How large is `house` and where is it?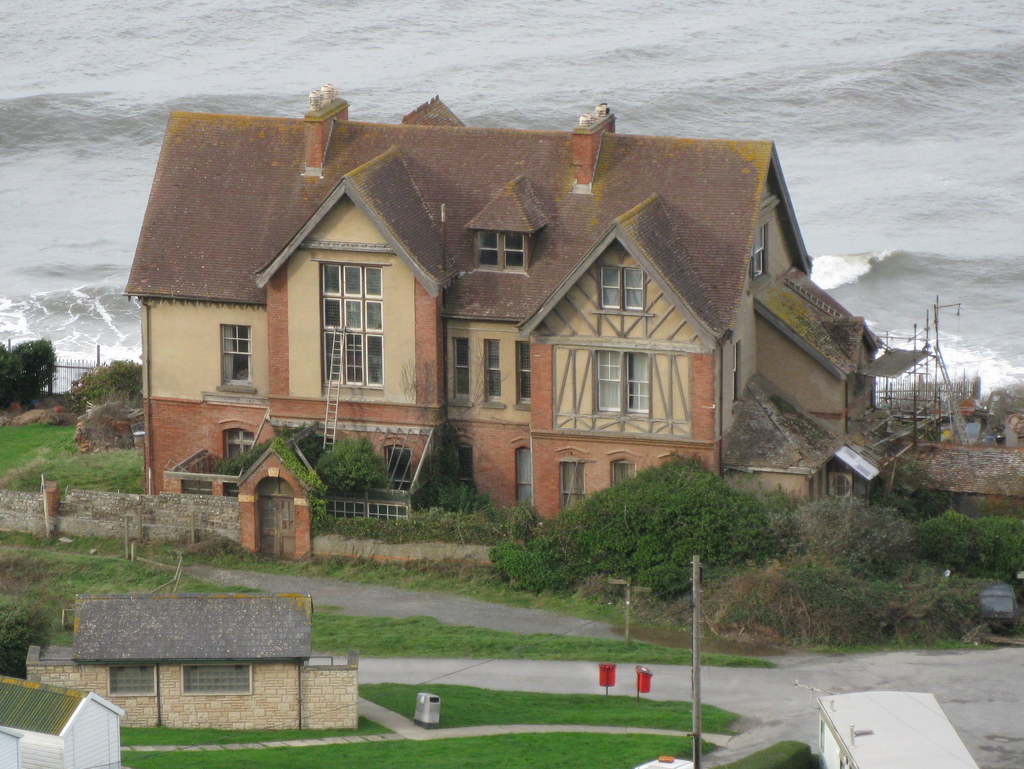
Bounding box: <bbox>123, 83, 884, 533</bbox>.
